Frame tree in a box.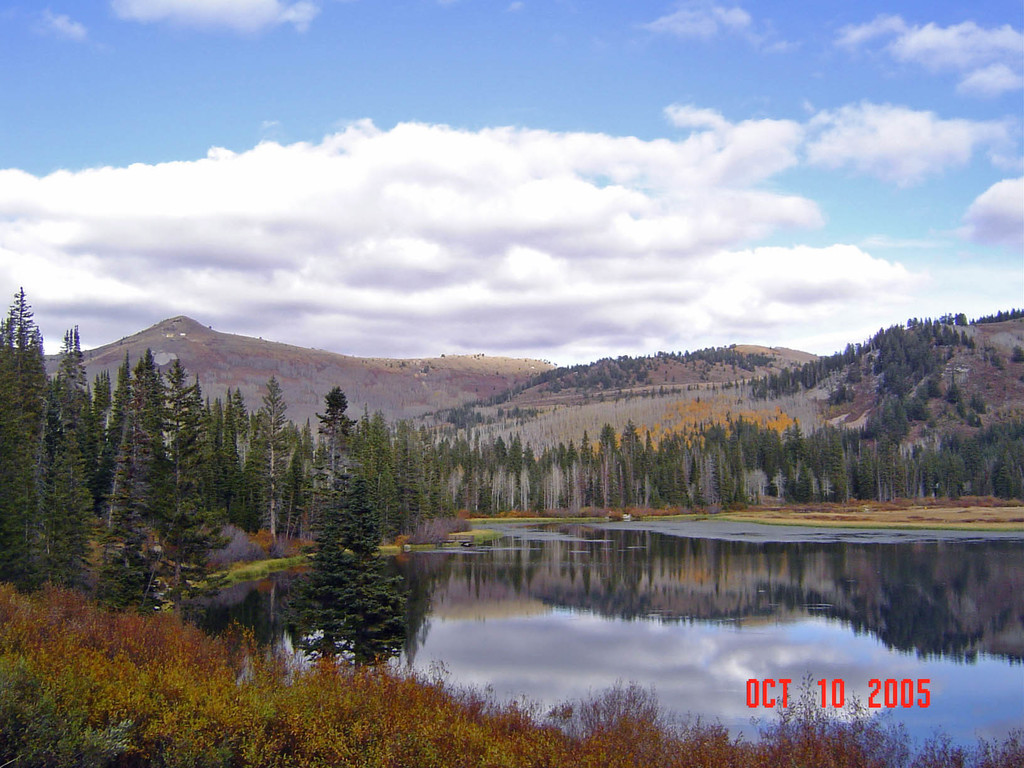
[left=0, top=304, right=15, bottom=586].
